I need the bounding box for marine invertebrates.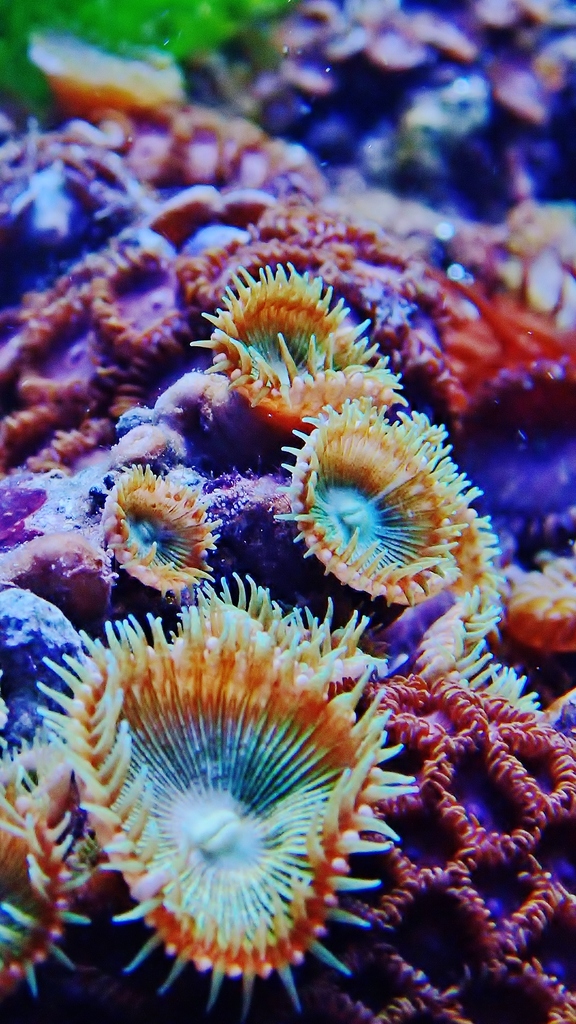
Here it is: select_region(328, 664, 480, 772).
